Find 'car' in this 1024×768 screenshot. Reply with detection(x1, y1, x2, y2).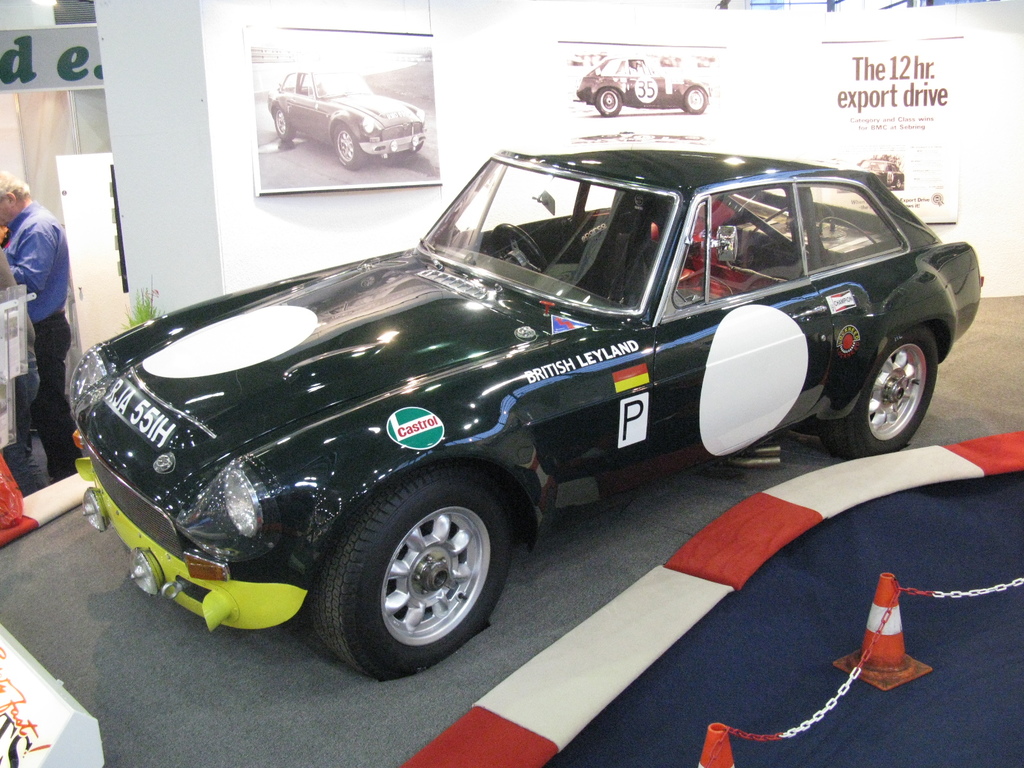
detection(70, 139, 988, 678).
